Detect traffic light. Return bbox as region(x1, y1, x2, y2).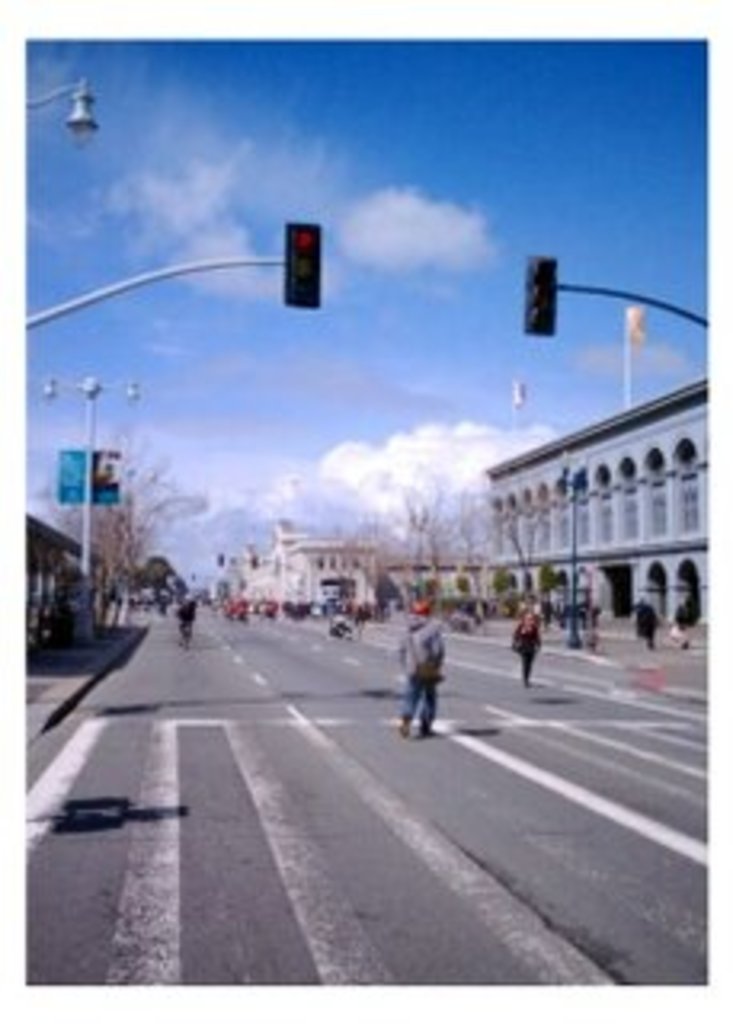
region(525, 256, 560, 336).
